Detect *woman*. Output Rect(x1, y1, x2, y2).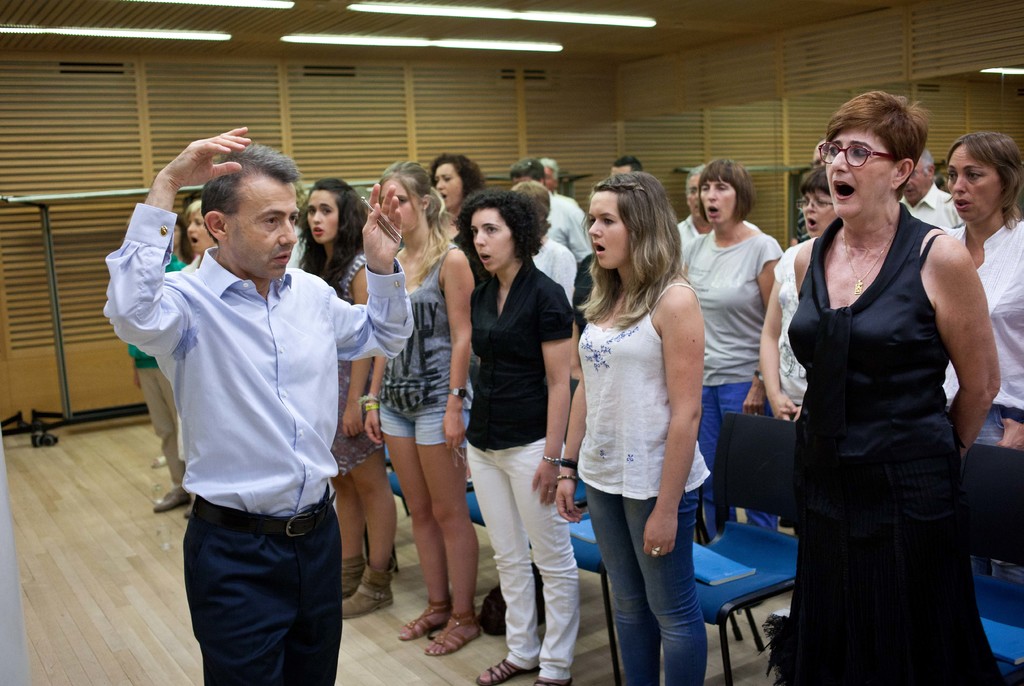
Rect(750, 158, 845, 471).
